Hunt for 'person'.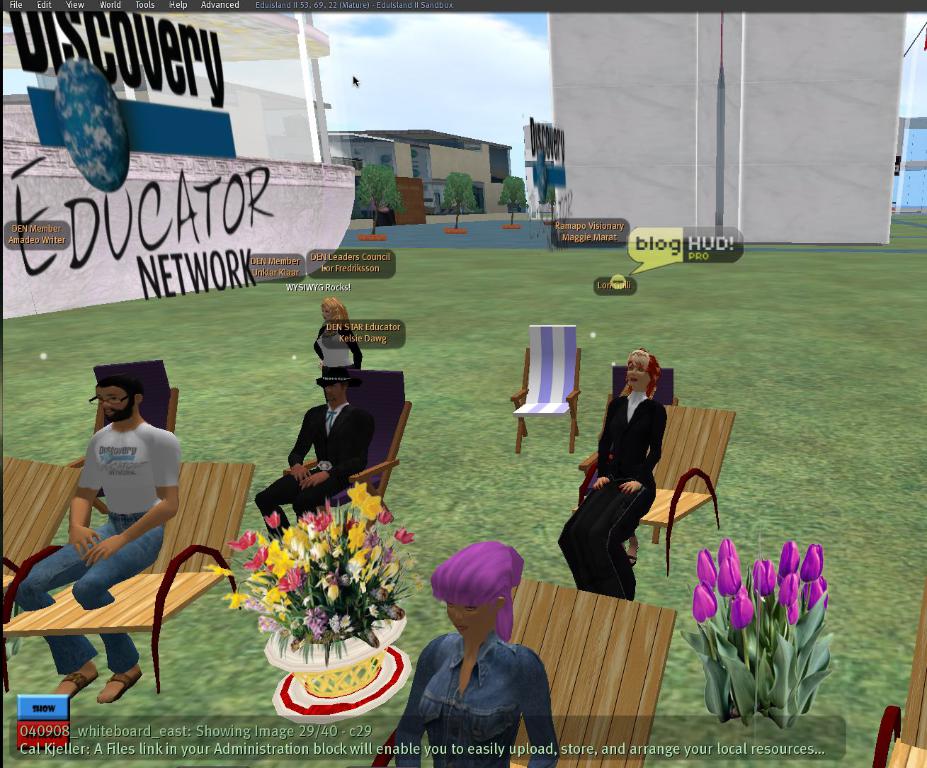
Hunted down at x1=556 y1=346 x2=665 y2=601.
